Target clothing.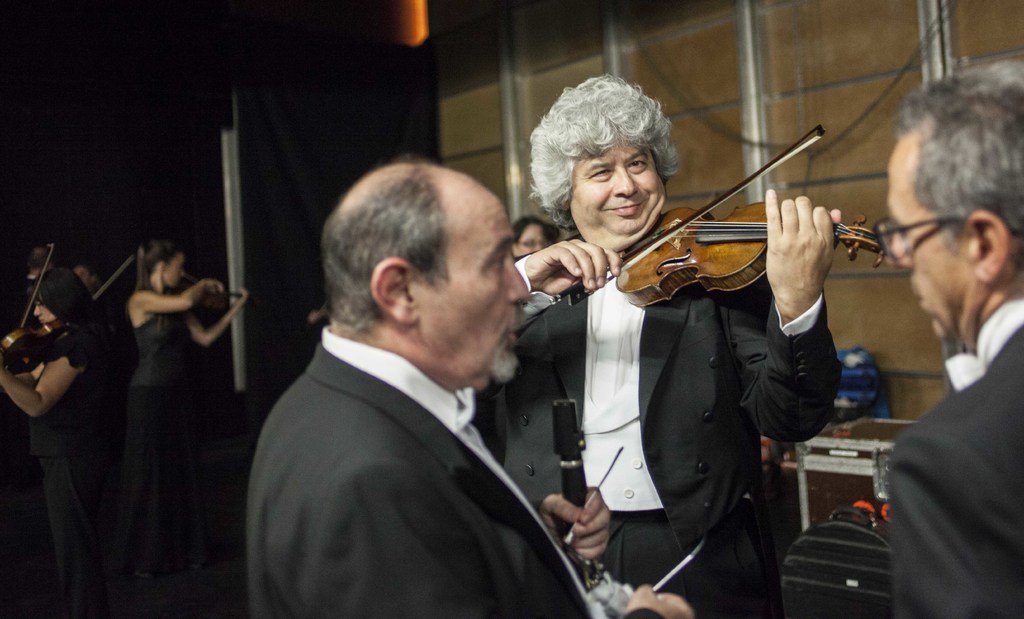
Target region: box(247, 326, 658, 618).
